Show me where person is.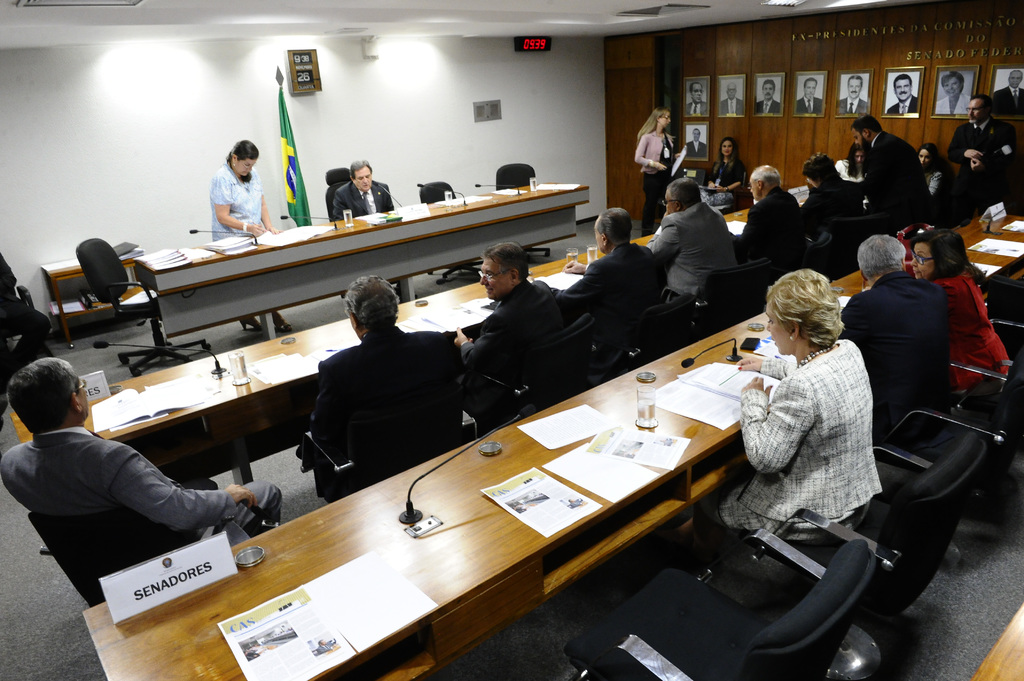
person is at <box>212,138,276,237</box>.
